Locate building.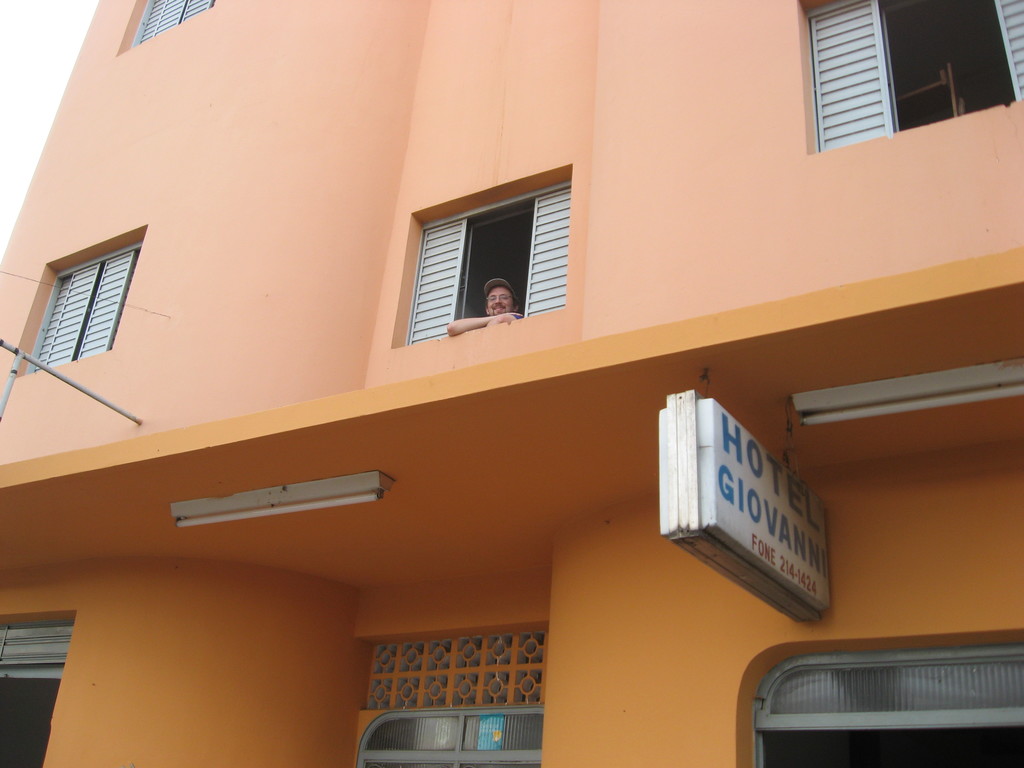
Bounding box: detection(1, 0, 1023, 767).
